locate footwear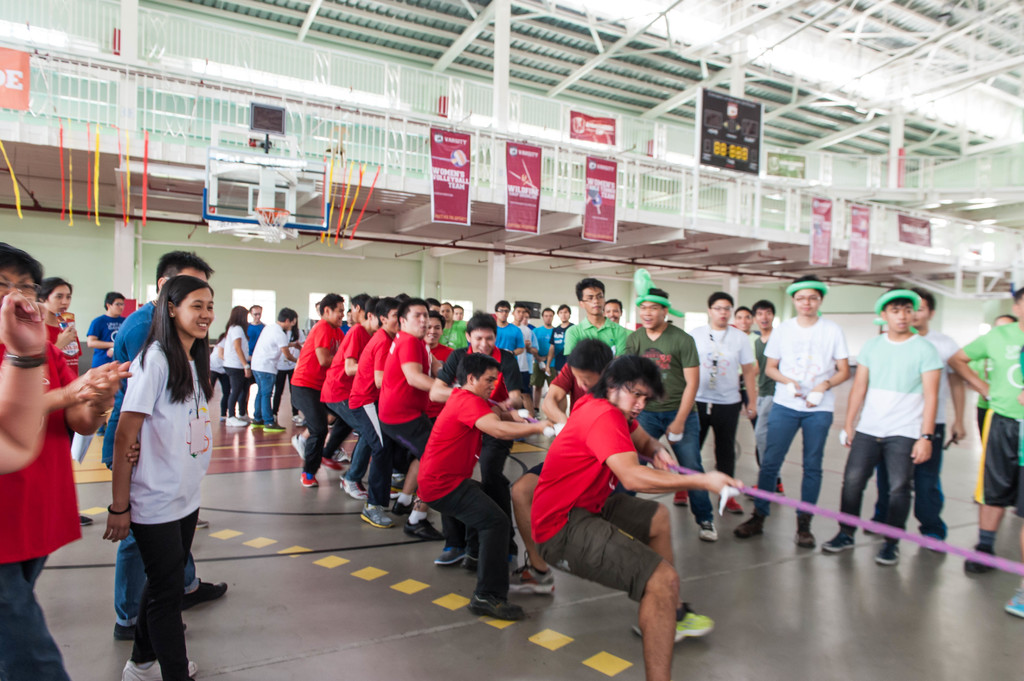
403/518/445/541
